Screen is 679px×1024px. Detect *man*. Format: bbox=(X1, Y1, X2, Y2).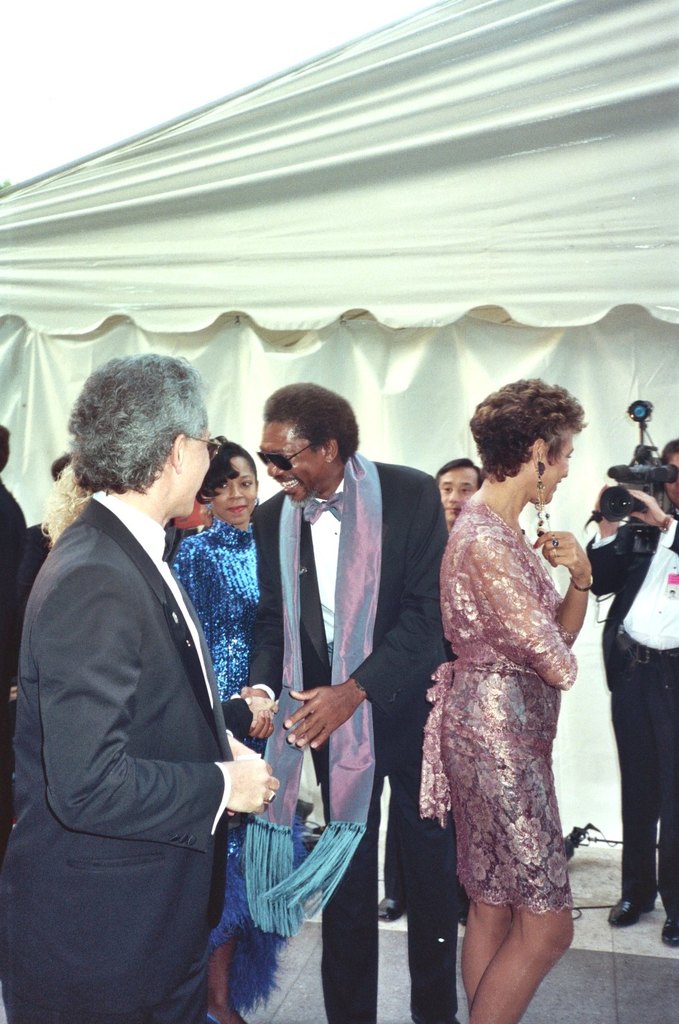
bbox=(232, 371, 458, 1023).
